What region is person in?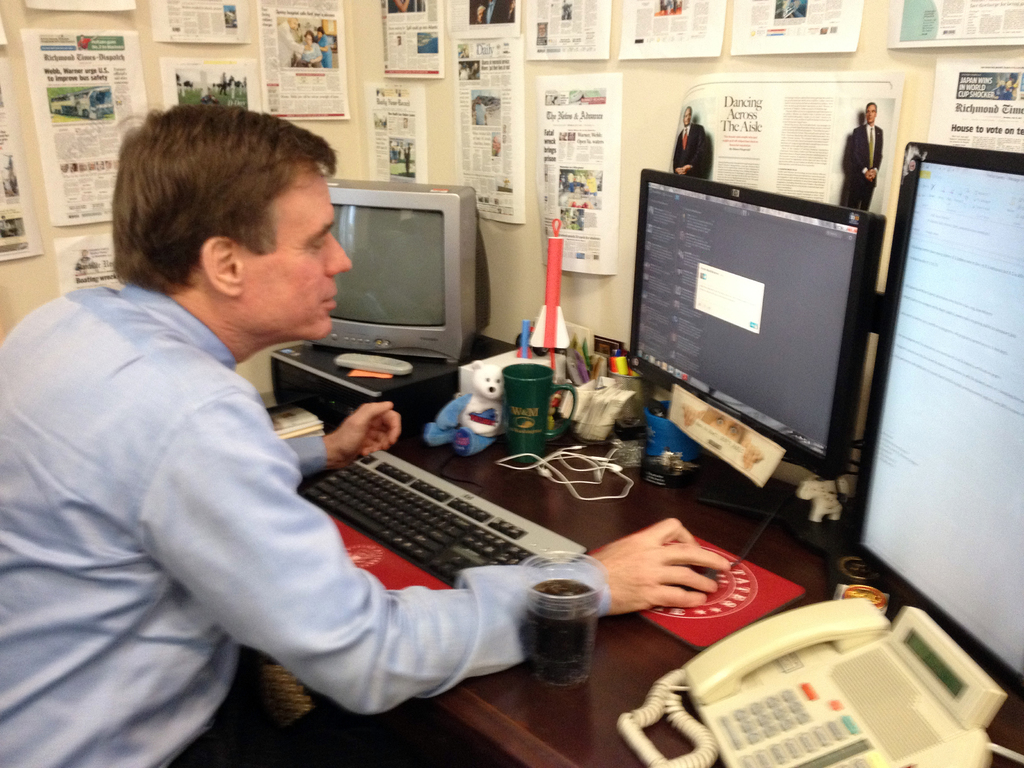
Rect(278, 13, 304, 63).
